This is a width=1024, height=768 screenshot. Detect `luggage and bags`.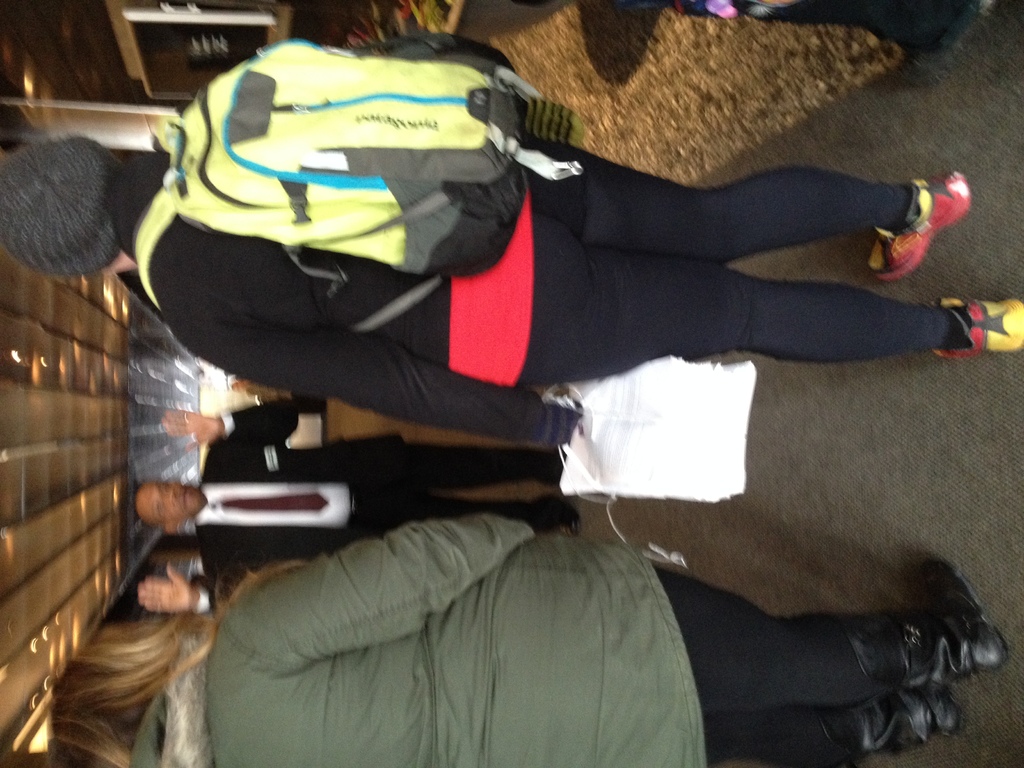
129,53,598,344.
